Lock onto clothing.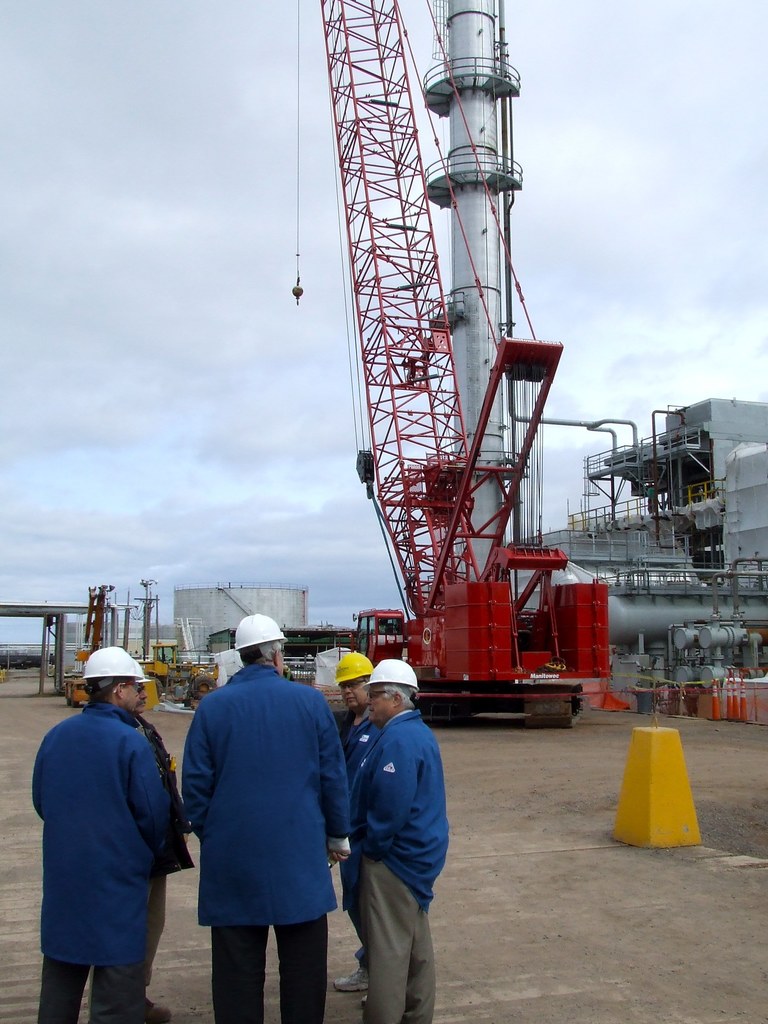
Locked: detection(179, 675, 353, 923).
